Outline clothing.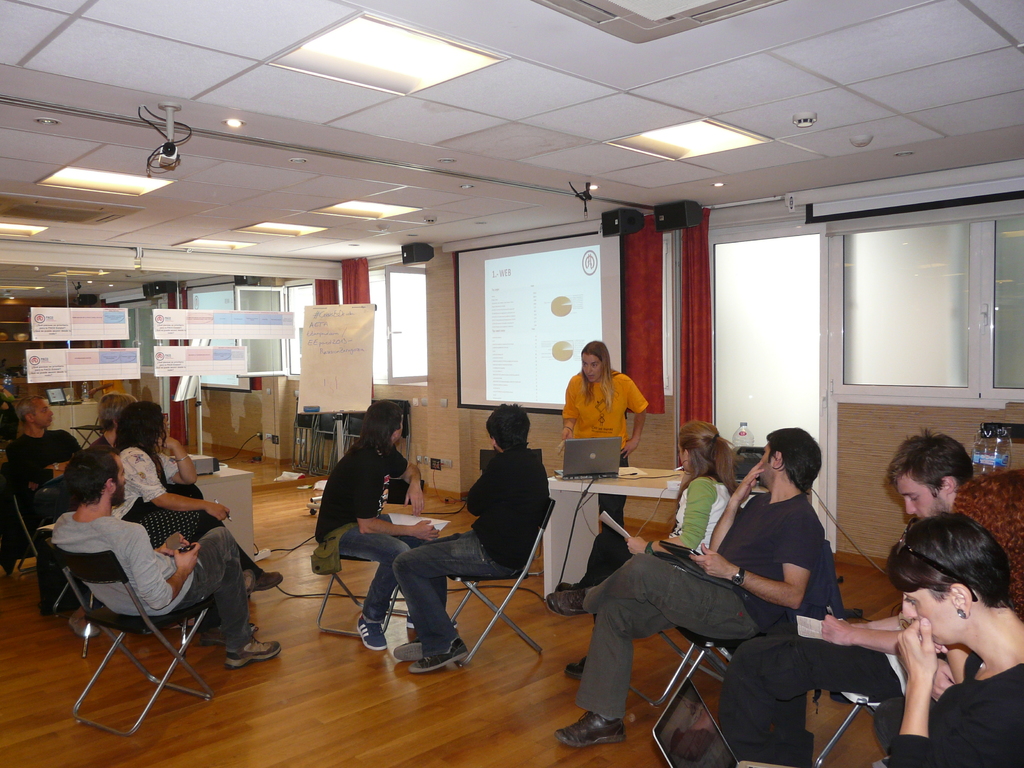
Outline: 319/431/428/653.
